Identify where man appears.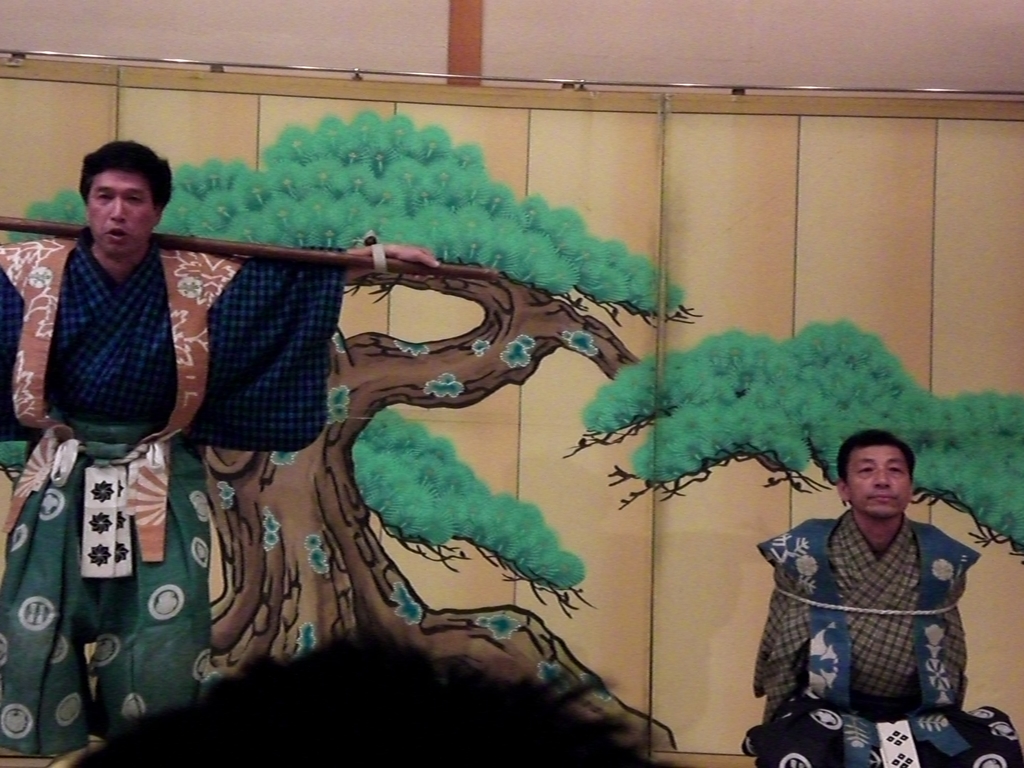
Appears at x1=743, y1=417, x2=1000, y2=752.
